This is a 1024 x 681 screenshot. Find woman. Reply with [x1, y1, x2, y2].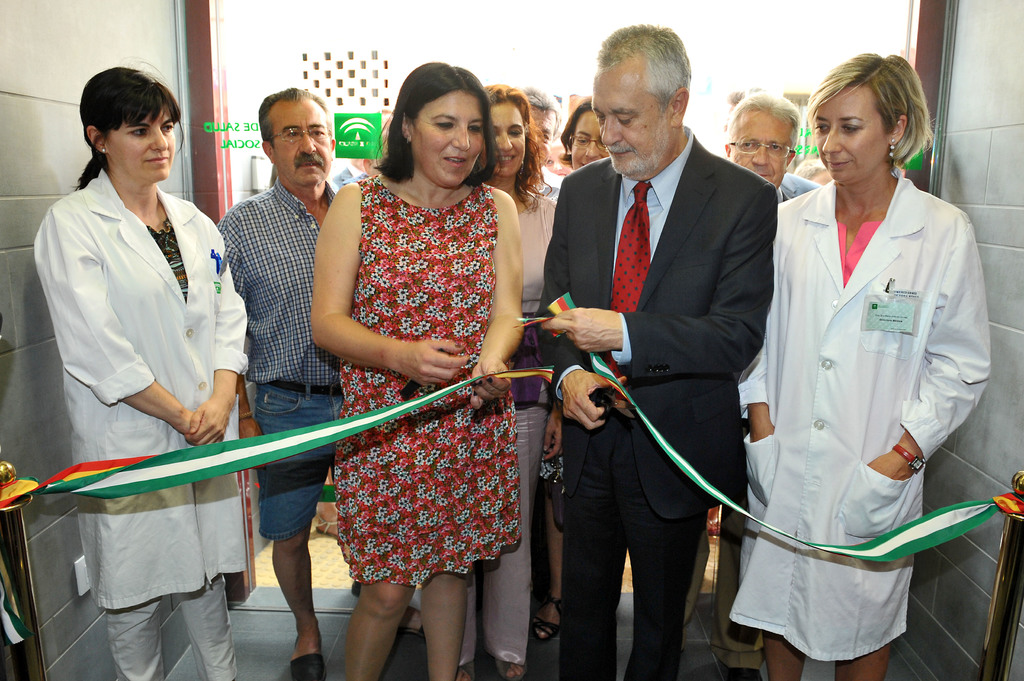
[31, 58, 246, 680].
